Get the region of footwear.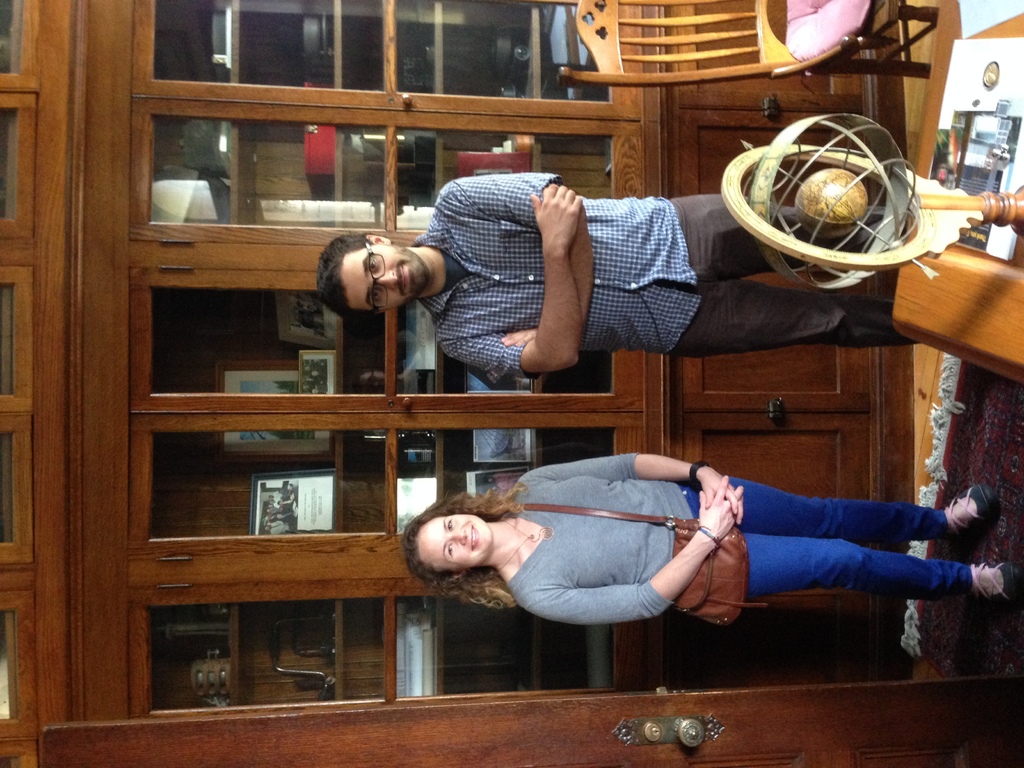
<bbox>943, 483, 999, 547</bbox>.
